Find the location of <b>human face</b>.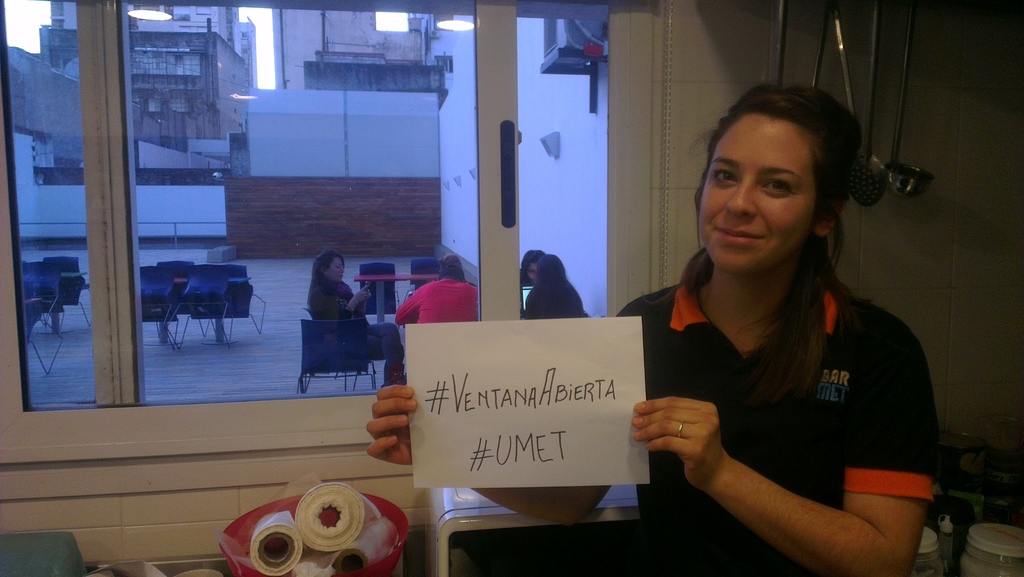
Location: (x1=699, y1=113, x2=826, y2=272).
